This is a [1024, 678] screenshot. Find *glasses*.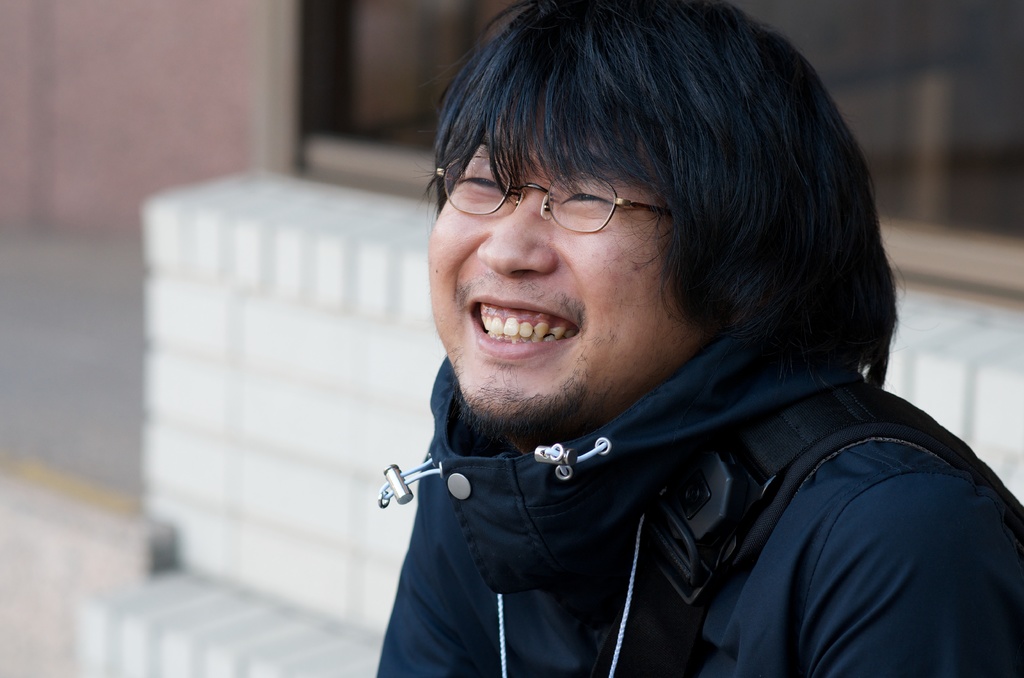
Bounding box: x1=435 y1=155 x2=670 y2=234.
